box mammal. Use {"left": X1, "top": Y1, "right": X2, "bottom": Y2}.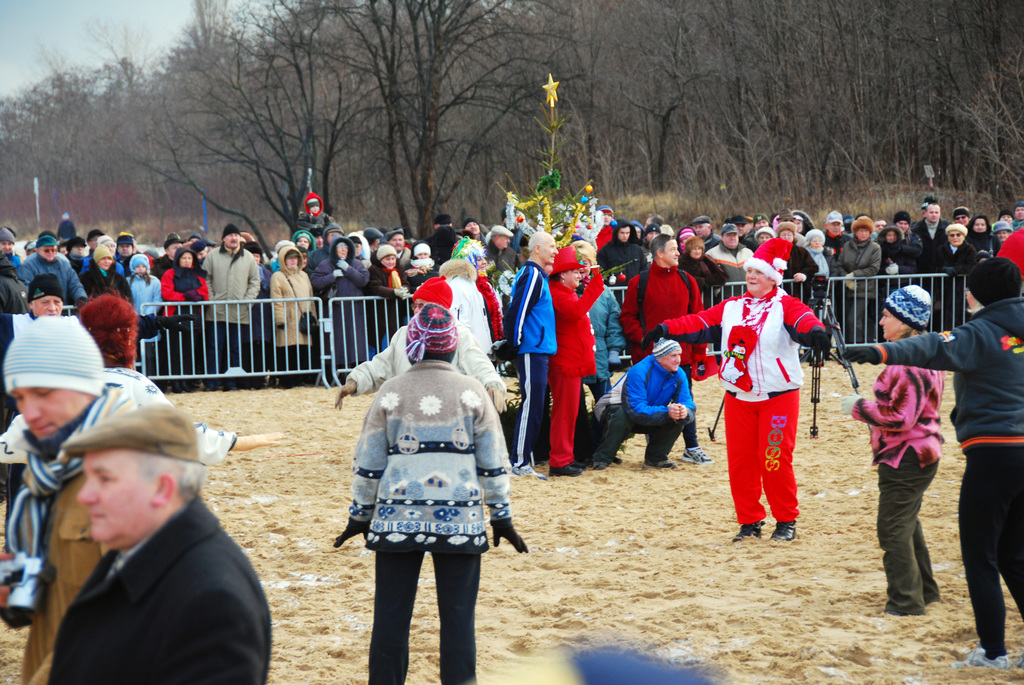
{"left": 837, "top": 256, "right": 1023, "bottom": 672}.
